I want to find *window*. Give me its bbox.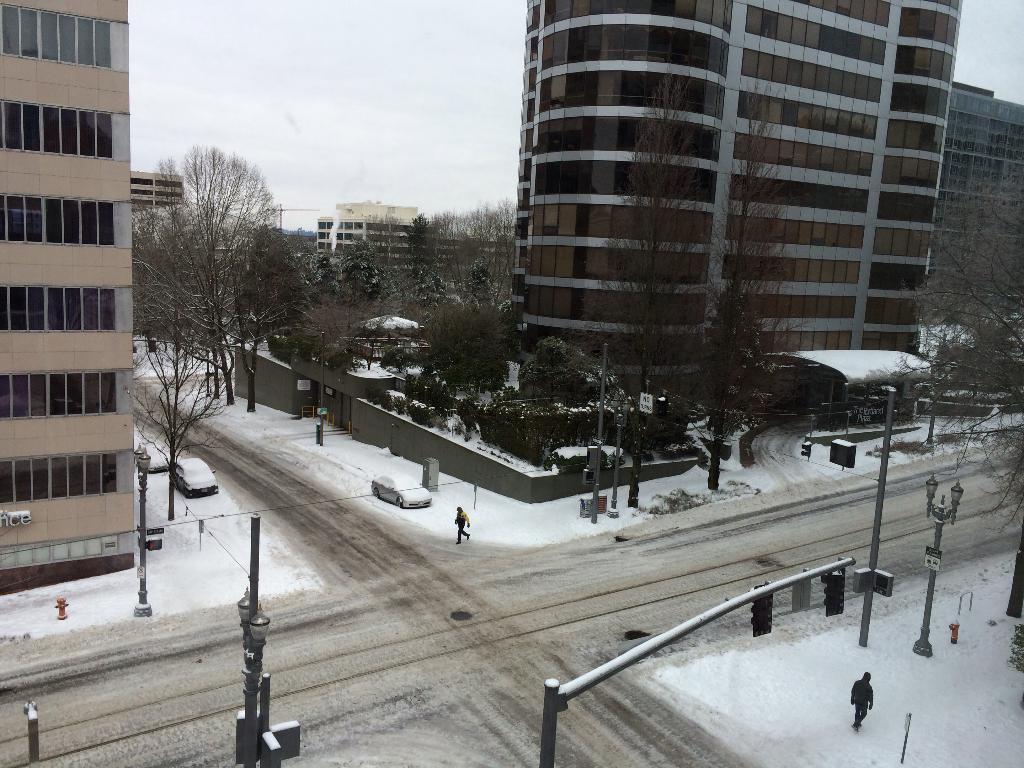
(x1=0, y1=193, x2=115, y2=248).
